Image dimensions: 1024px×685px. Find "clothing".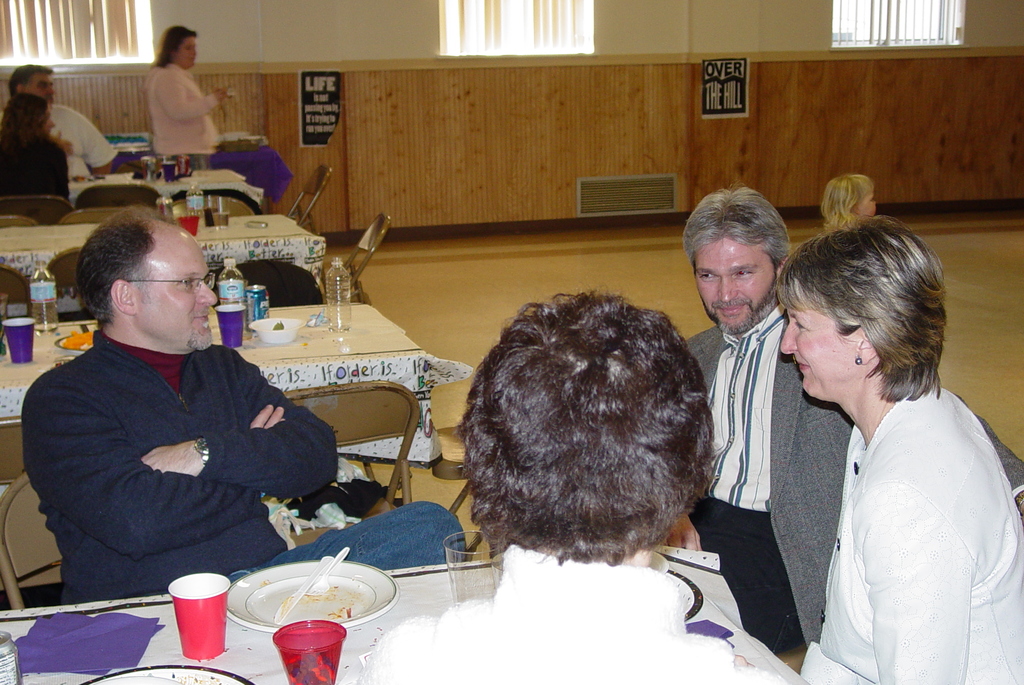
(x1=0, y1=131, x2=79, y2=204).
